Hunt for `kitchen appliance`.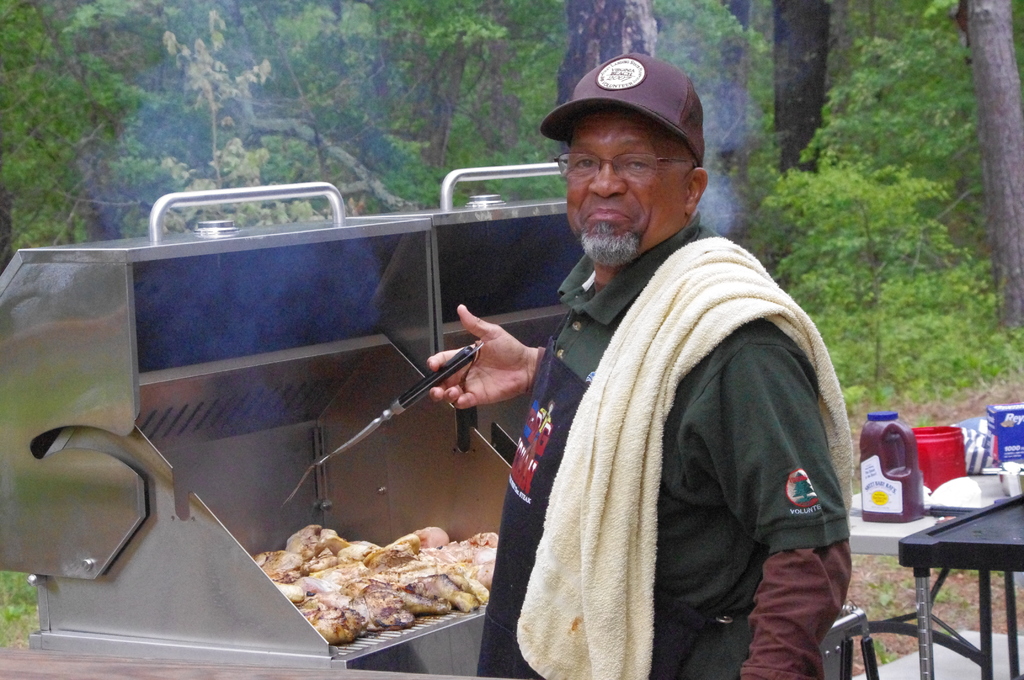
Hunted down at [x1=310, y1=342, x2=481, y2=471].
